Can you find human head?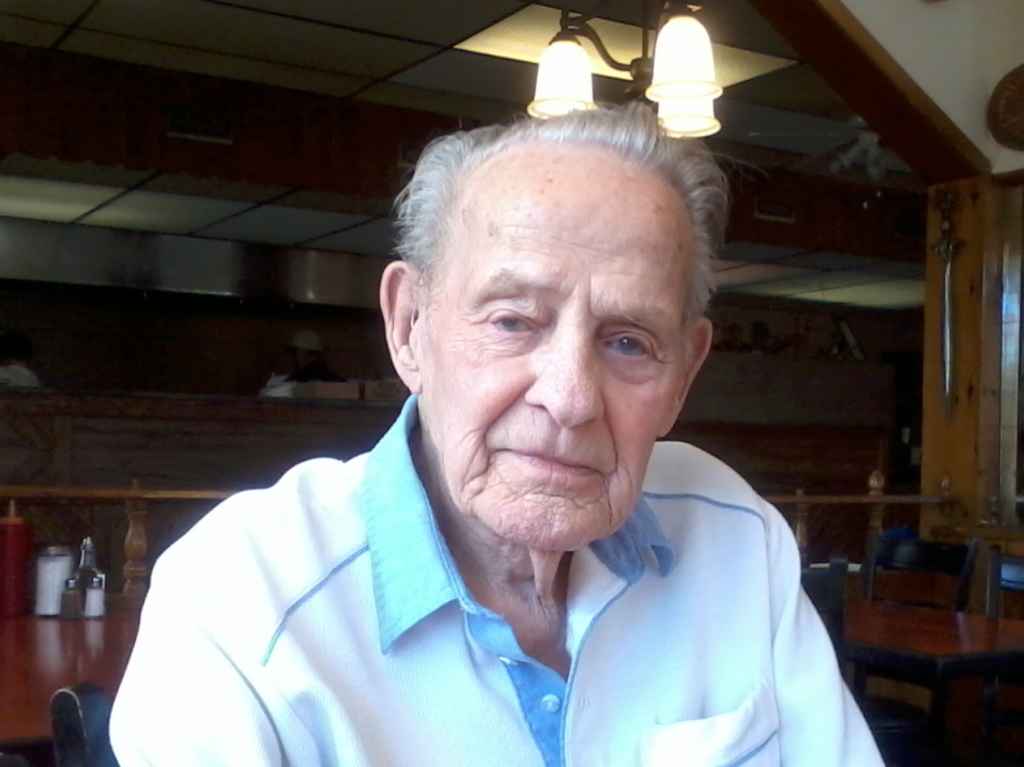
Yes, bounding box: (x1=376, y1=105, x2=712, y2=500).
